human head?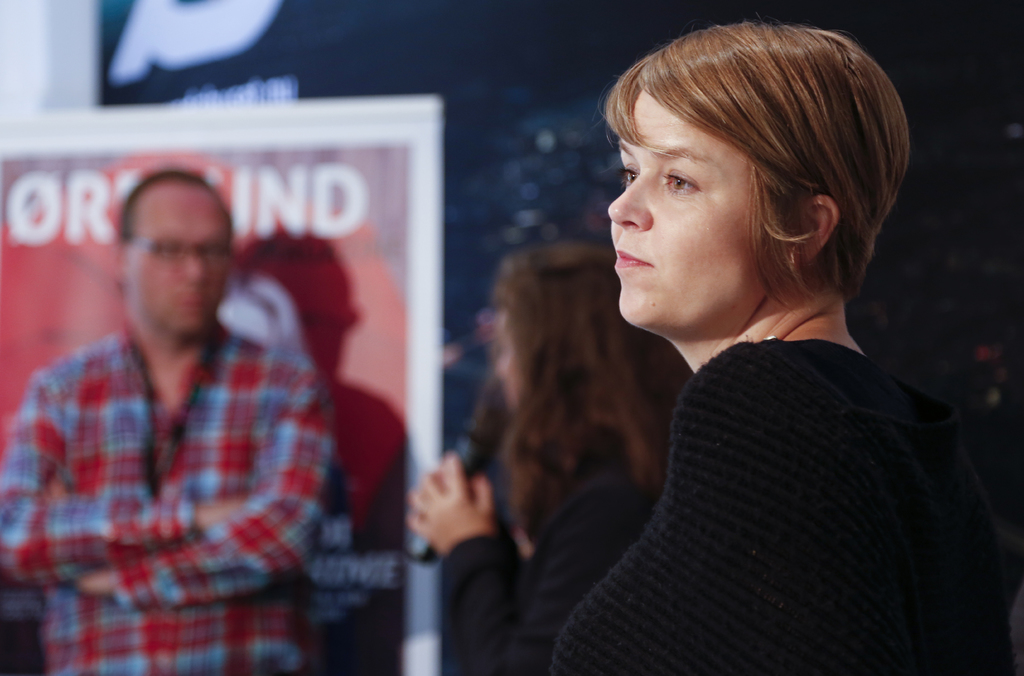
477, 238, 650, 428
